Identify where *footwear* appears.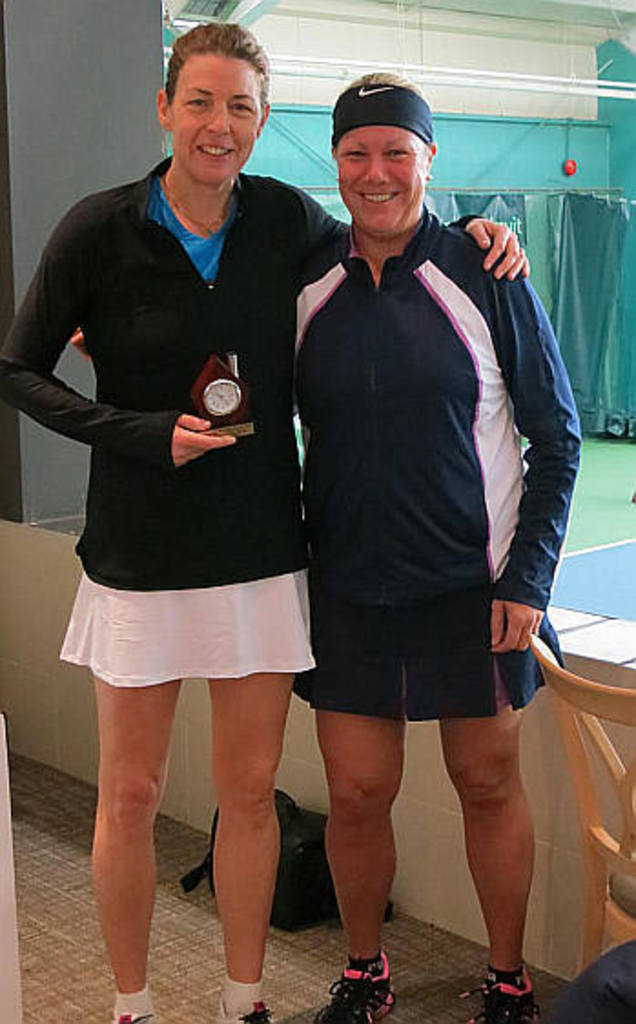
Appears at <bbox>443, 964, 547, 1022</bbox>.
